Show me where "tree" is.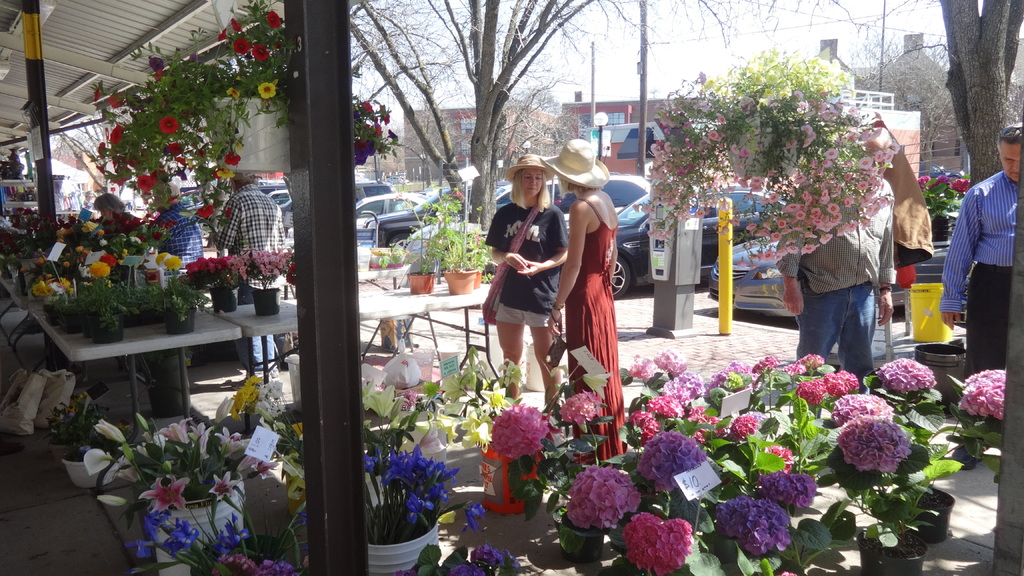
"tree" is at [left=341, top=0, right=624, bottom=234].
